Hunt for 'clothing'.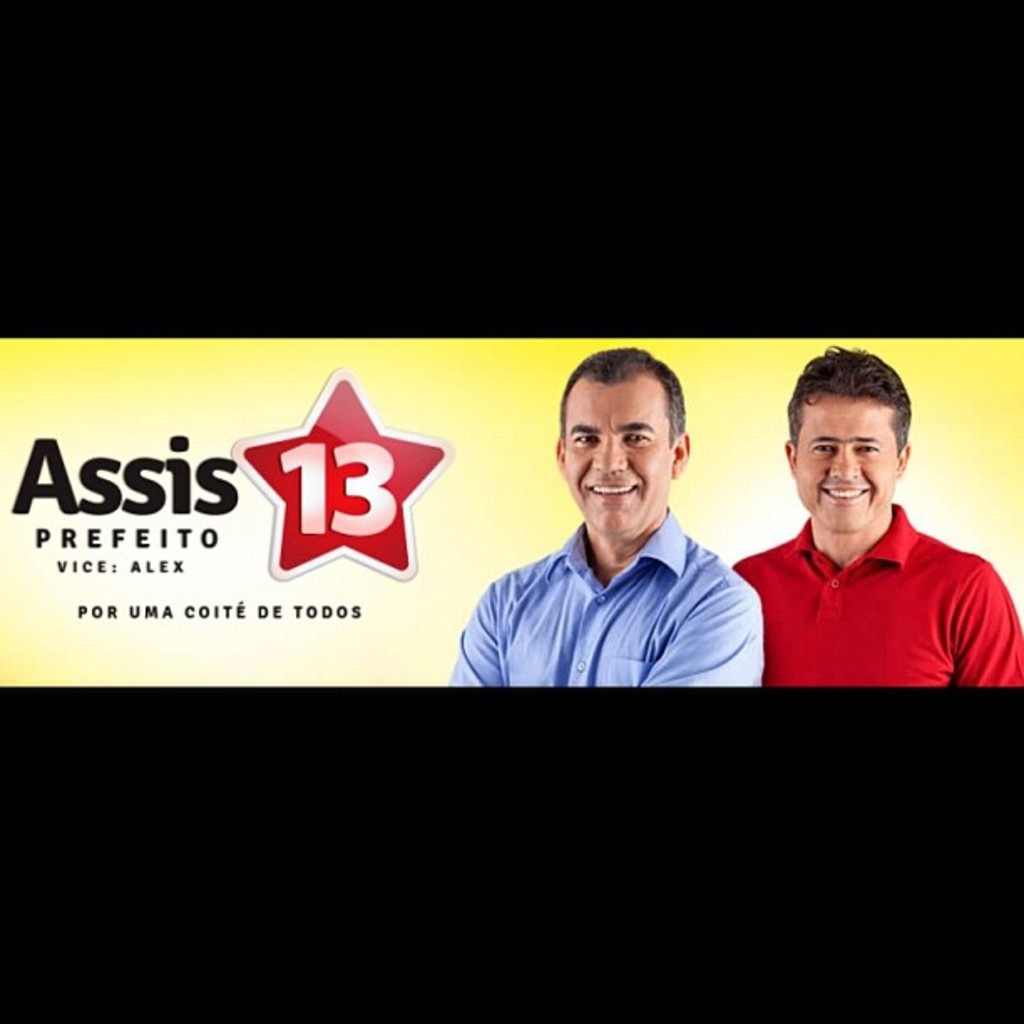
Hunted down at <region>730, 499, 1012, 688</region>.
